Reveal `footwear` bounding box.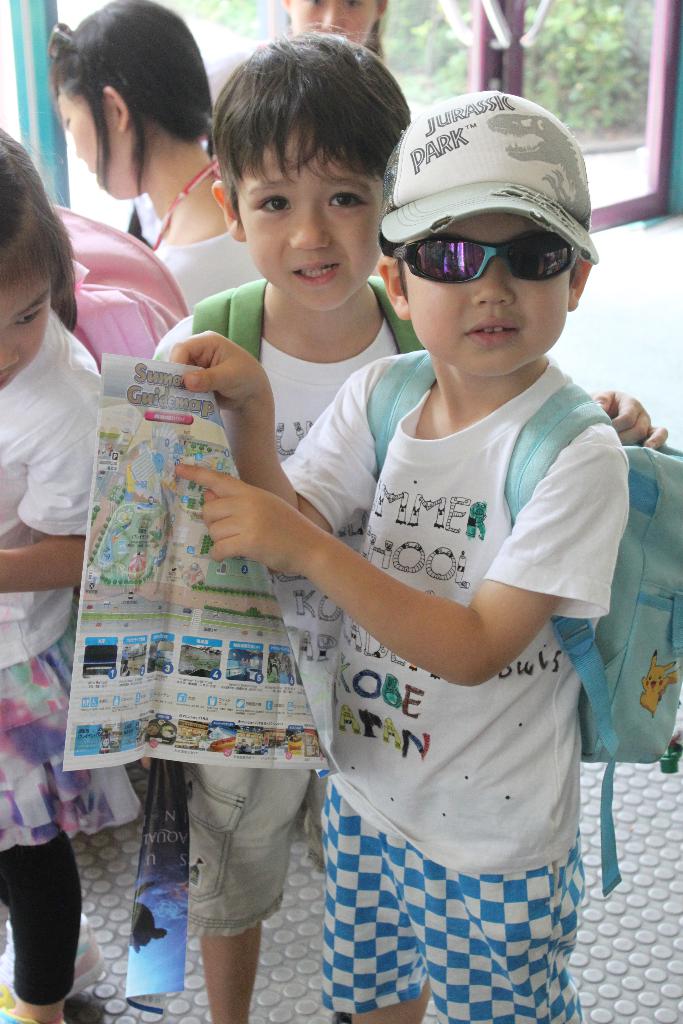
Revealed: 0, 910, 106, 1007.
